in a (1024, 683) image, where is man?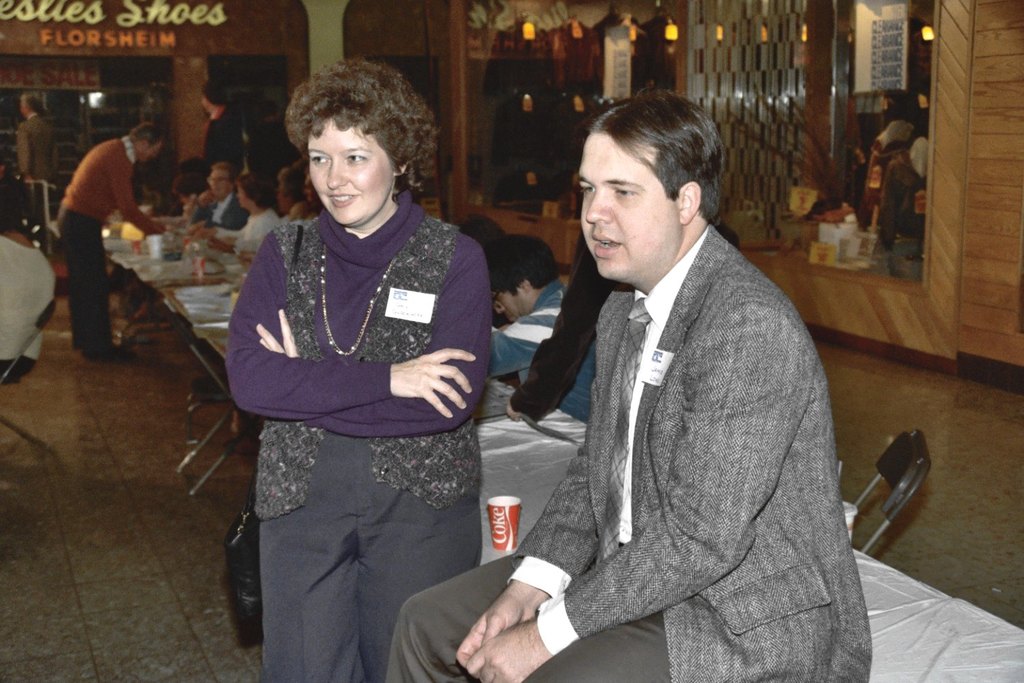
(left=484, top=228, right=597, bottom=420).
